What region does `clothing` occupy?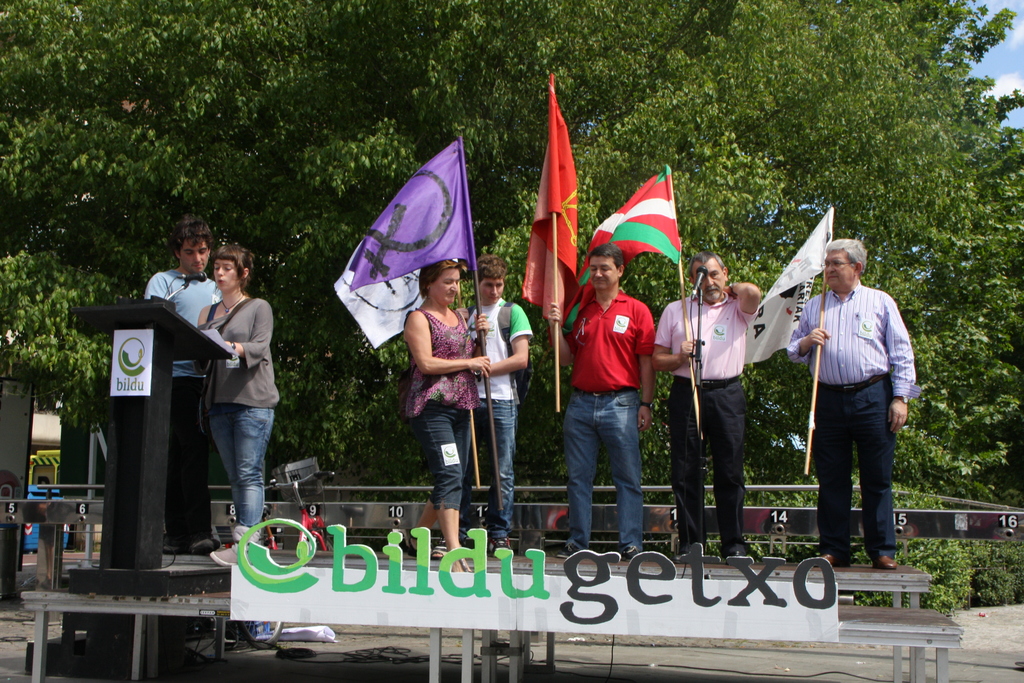
(146, 263, 226, 522).
